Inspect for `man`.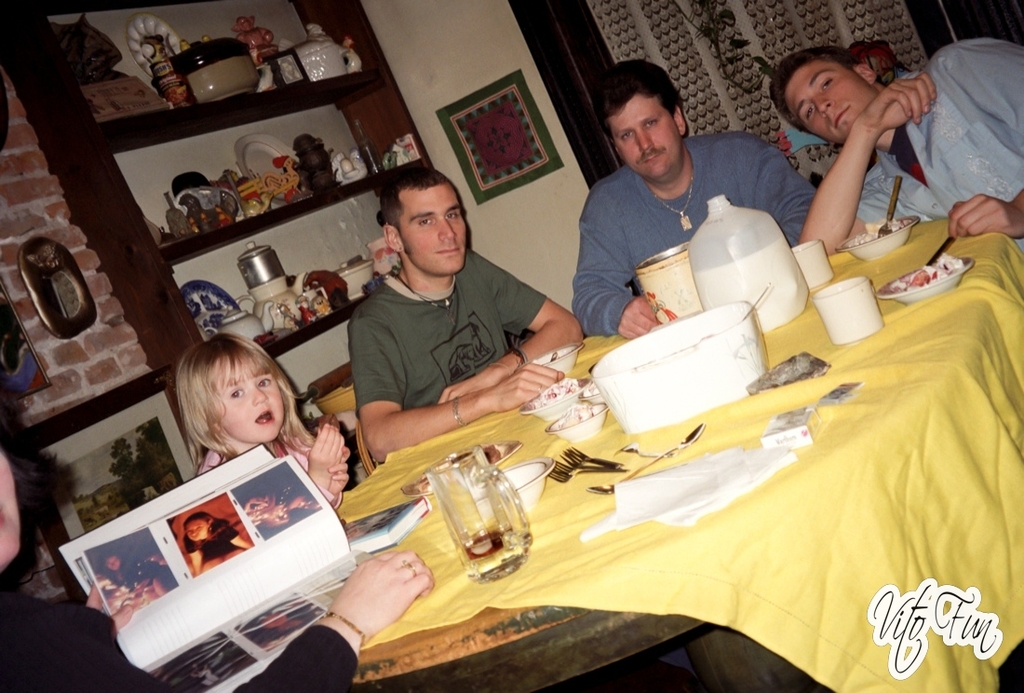
Inspection: bbox(572, 60, 822, 346).
